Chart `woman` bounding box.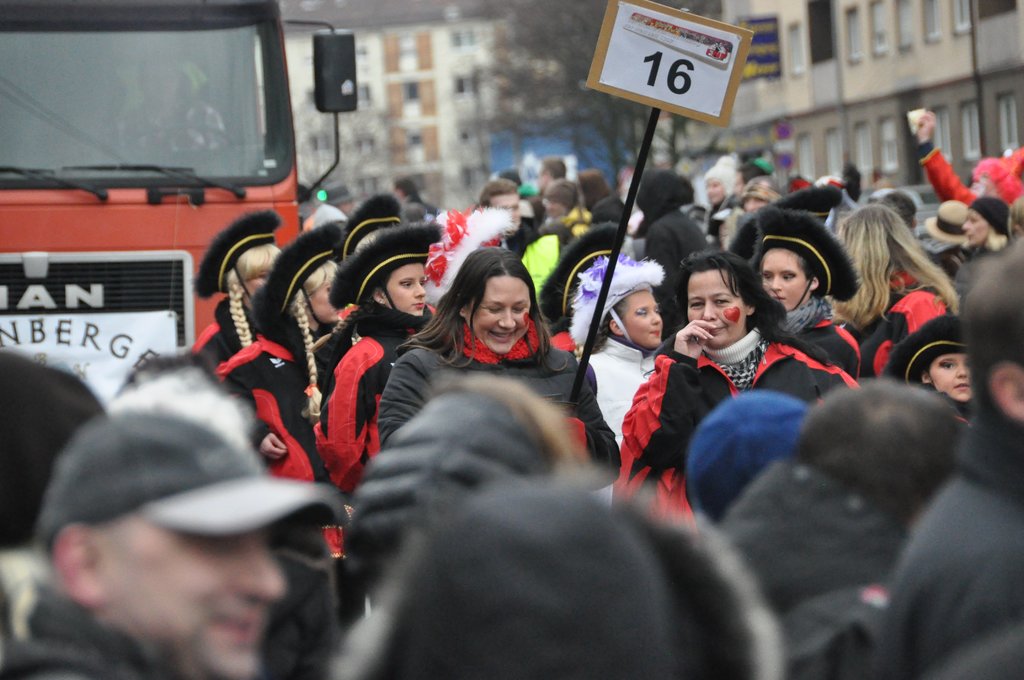
Charted: <box>224,212,355,497</box>.
